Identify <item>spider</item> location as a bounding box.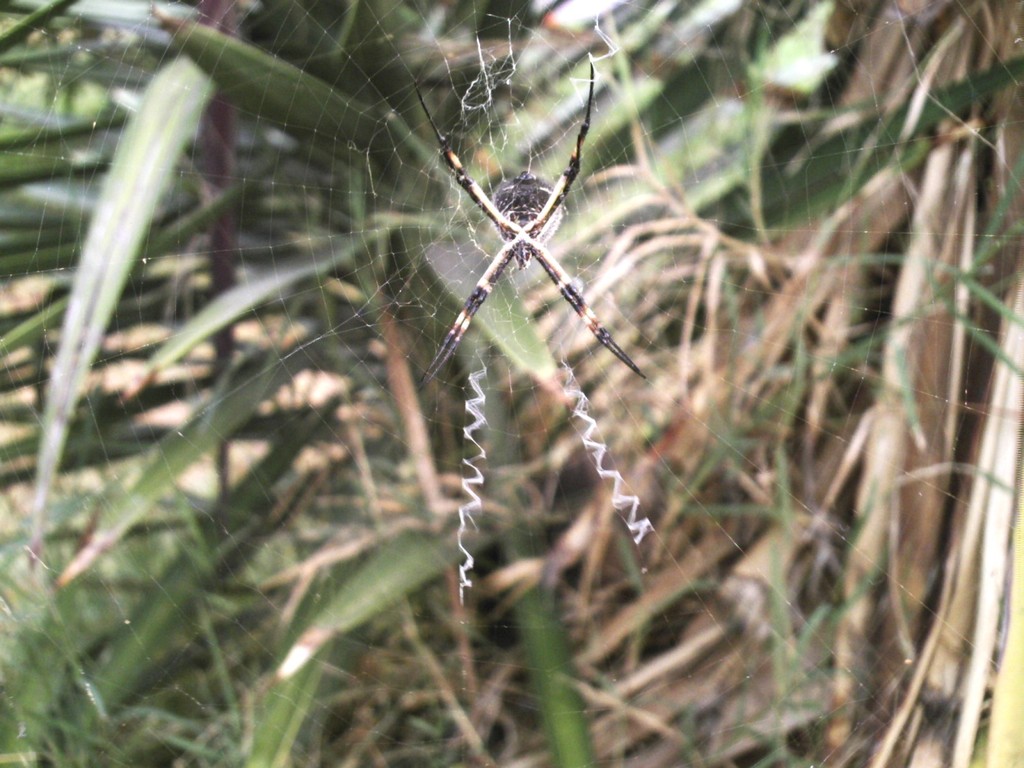
box(412, 56, 644, 390).
